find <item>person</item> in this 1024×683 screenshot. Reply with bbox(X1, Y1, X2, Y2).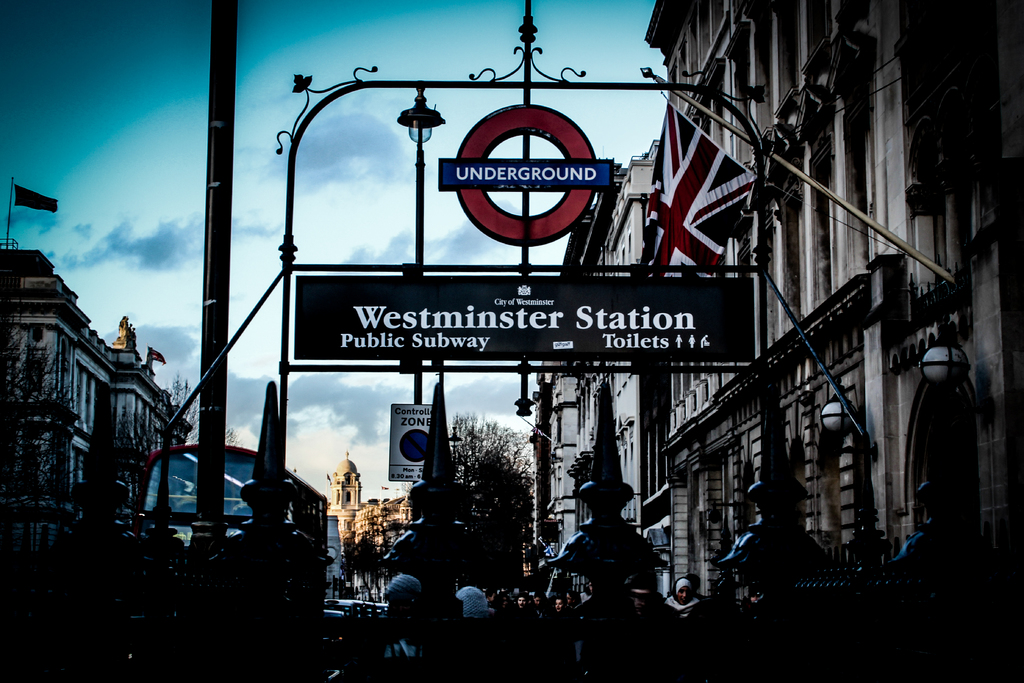
bbox(352, 566, 436, 675).
